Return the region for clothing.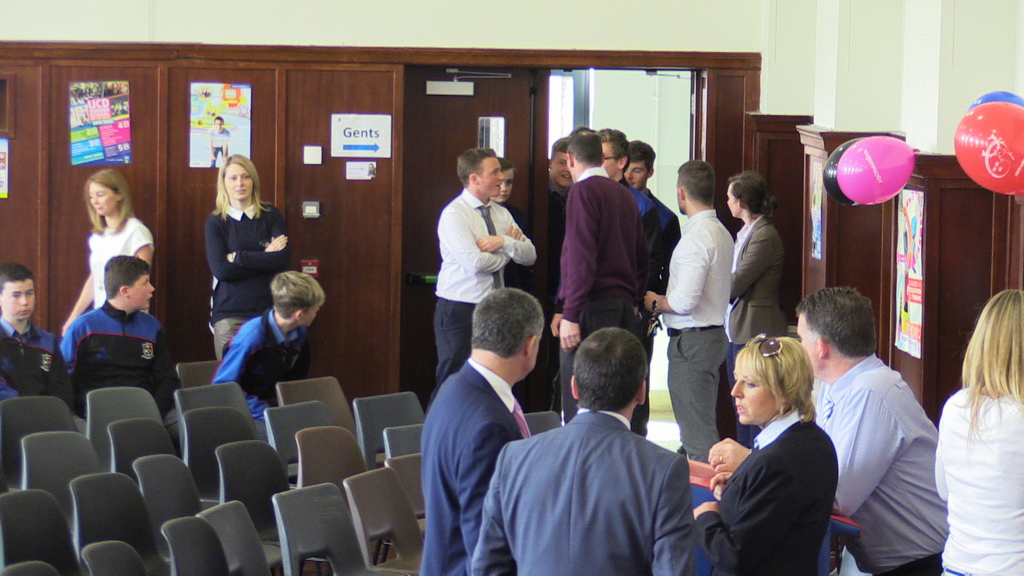
213/308/312/445.
